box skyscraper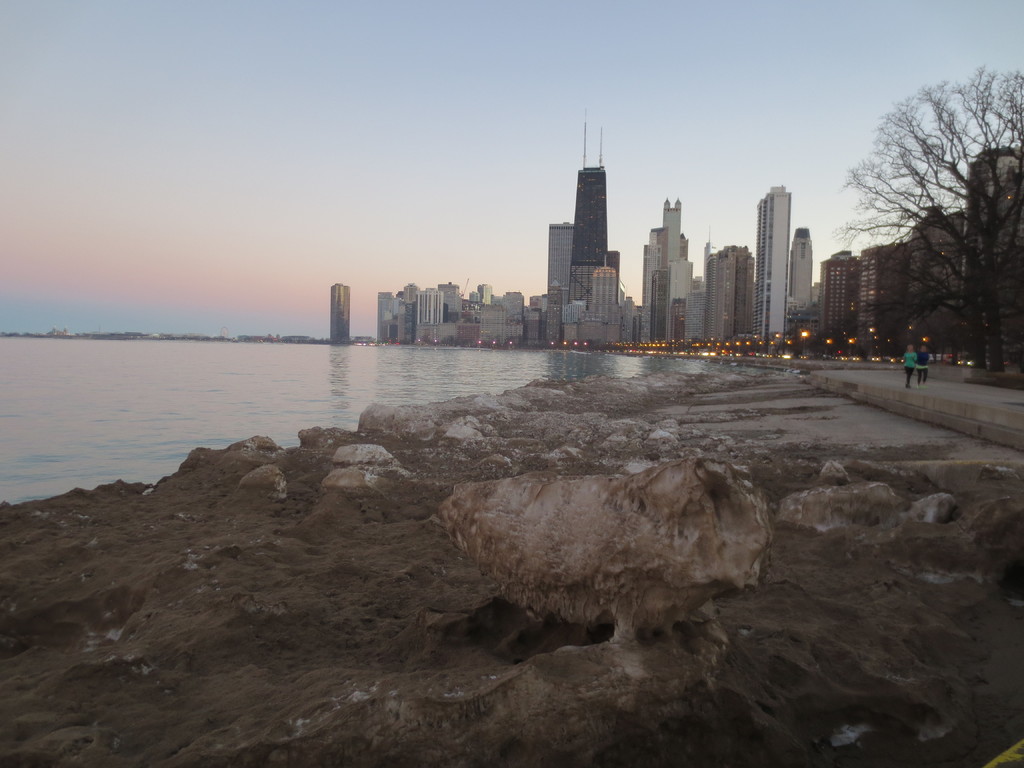
x1=813, y1=248, x2=857, y2=352
